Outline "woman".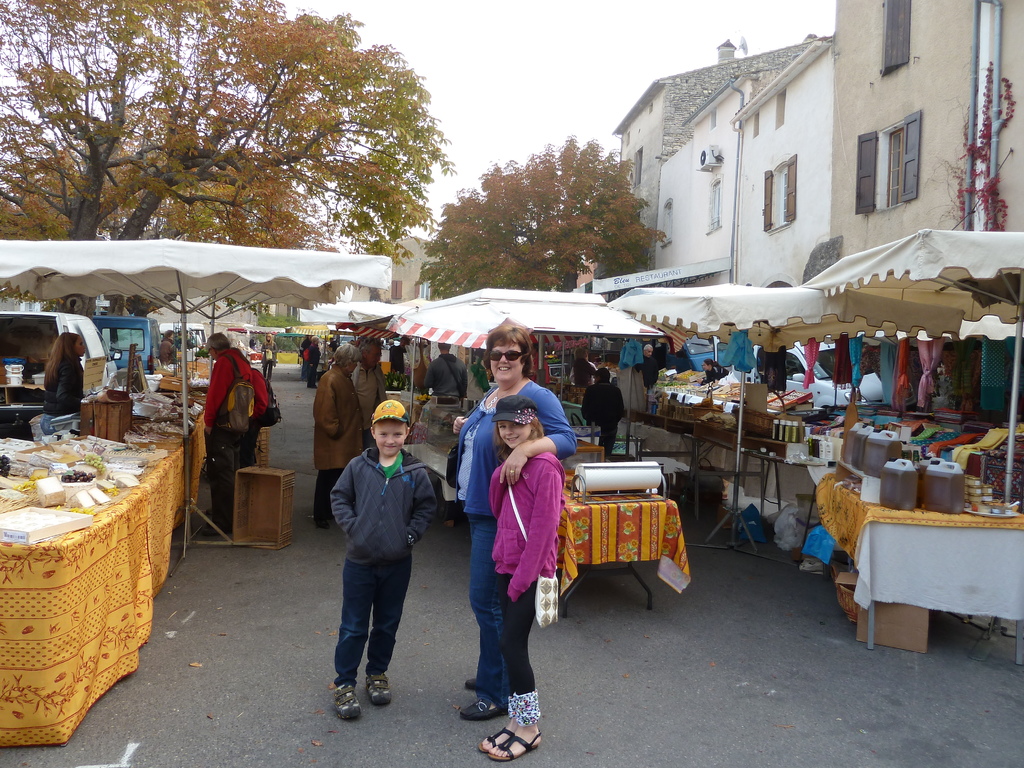
Outline: (x1=463, y1=380, x2=570, y2=723).
